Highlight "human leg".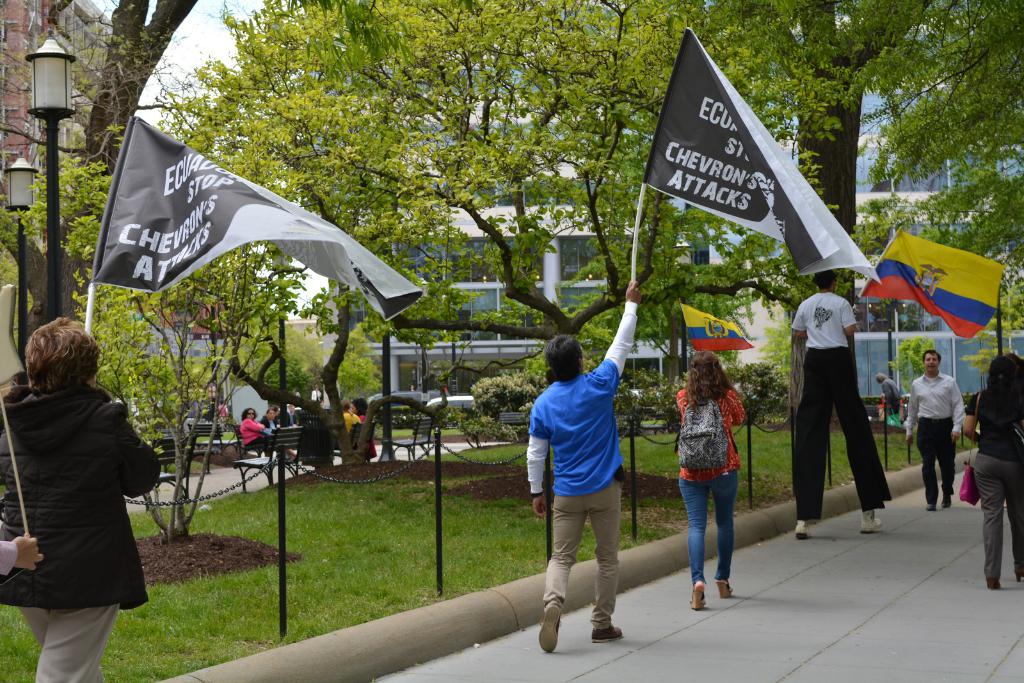
Highlighted region: 684:465:705:611.
